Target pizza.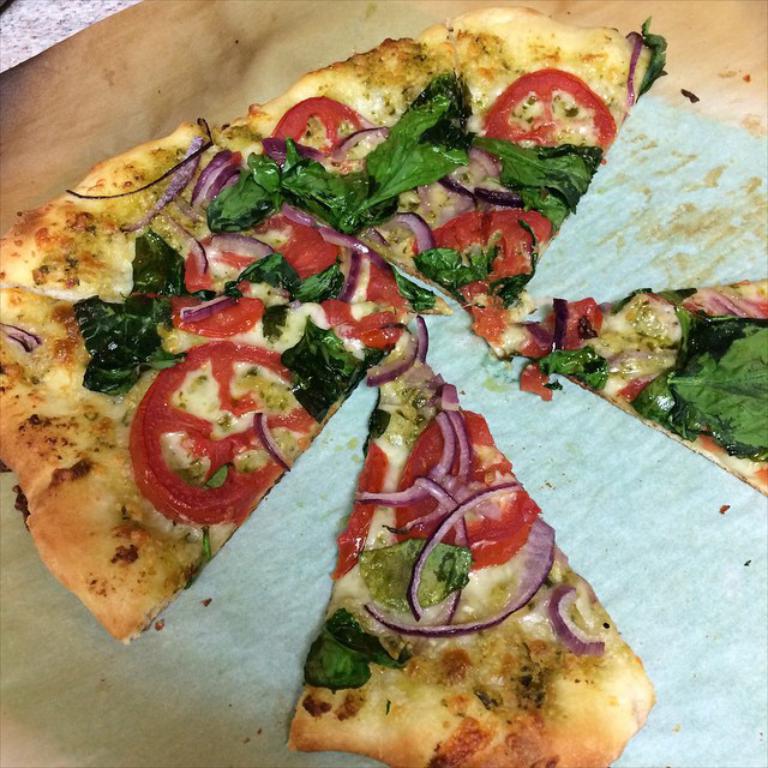
Target region: x1=457, y1=272, x2=766, y2=498.
